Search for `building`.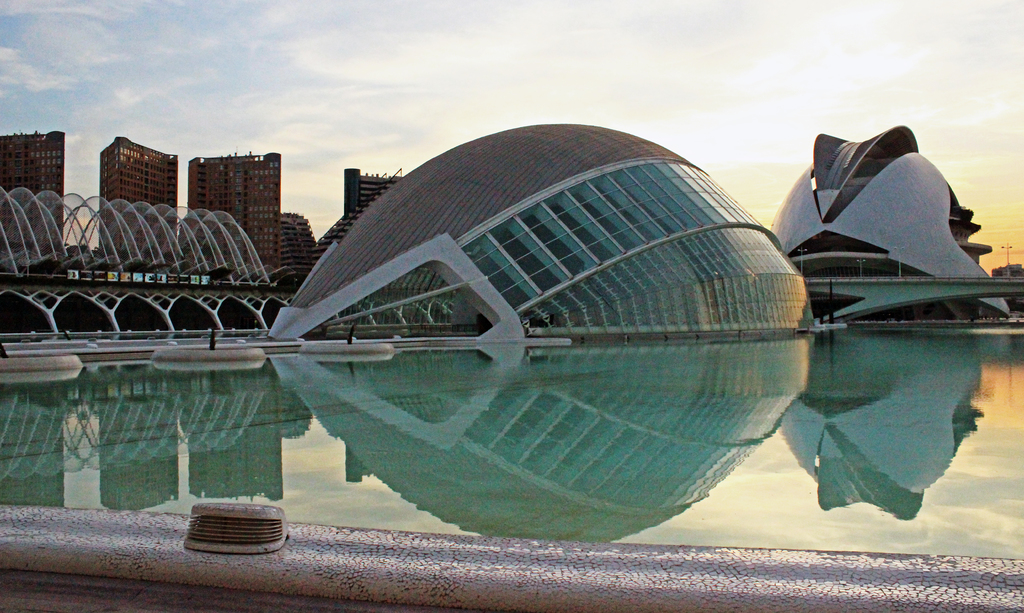
Found at (left=99, top=136, right=177, bottom=206).
